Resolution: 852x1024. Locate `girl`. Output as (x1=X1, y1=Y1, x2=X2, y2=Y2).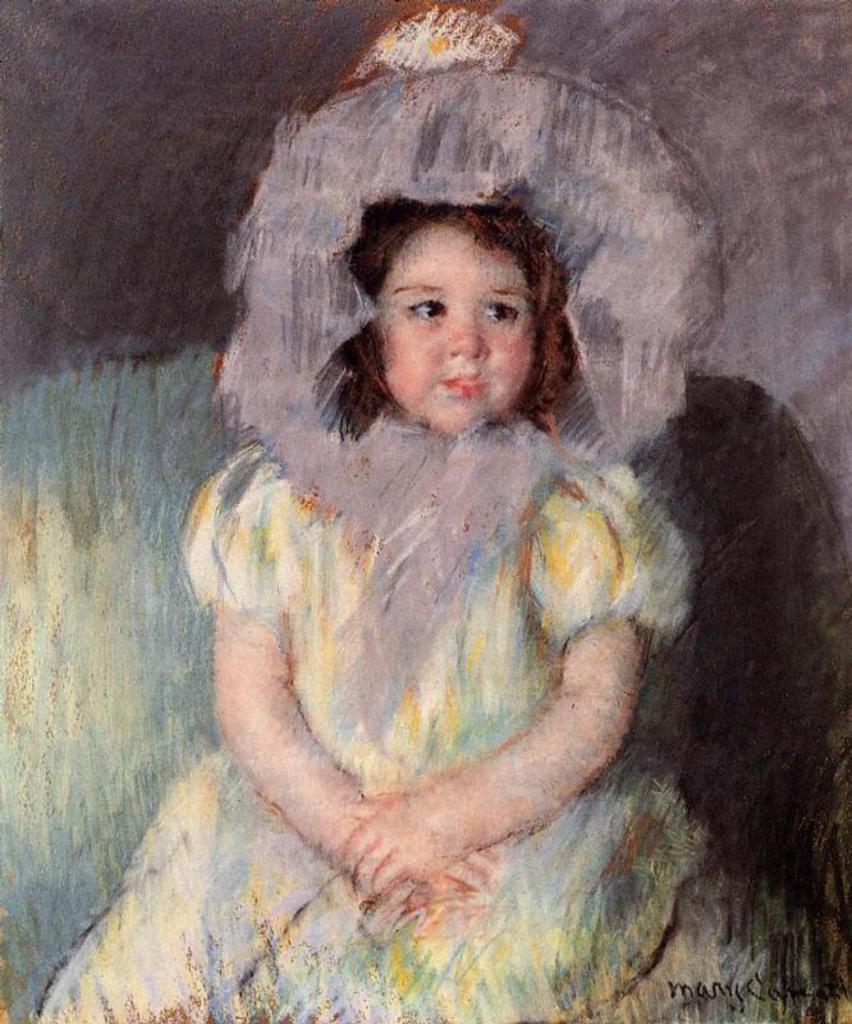
(x1=26, y1=59, x2=830, y2=1018).
